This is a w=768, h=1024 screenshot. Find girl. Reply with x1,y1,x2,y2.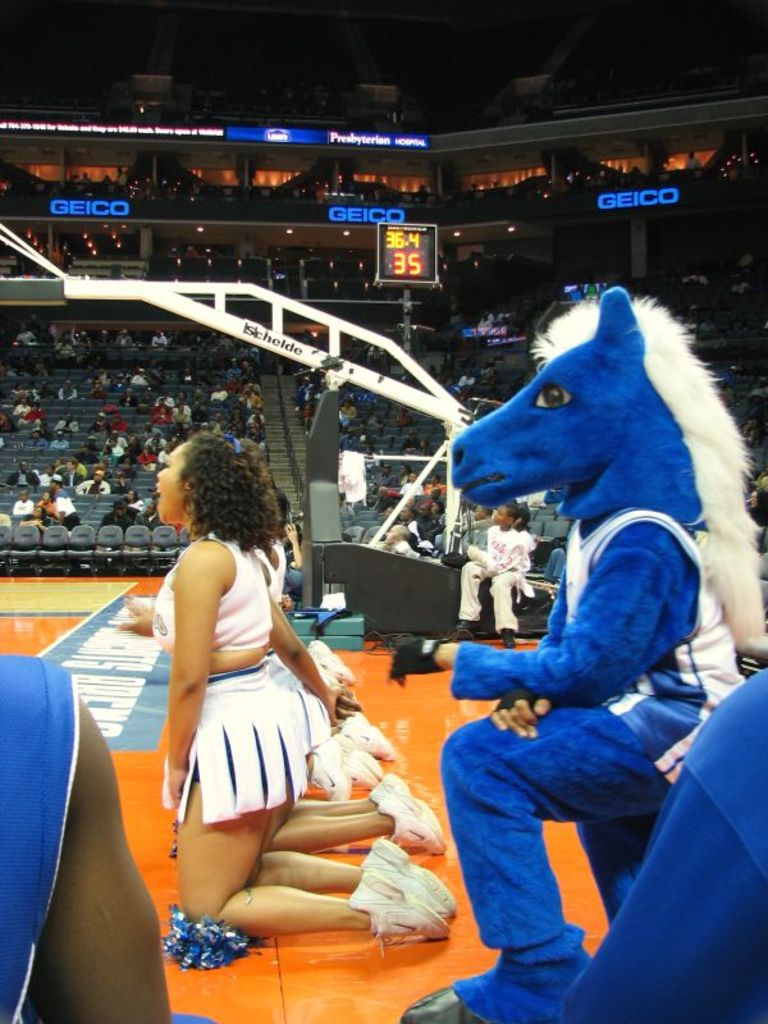
151,429,456,957.
